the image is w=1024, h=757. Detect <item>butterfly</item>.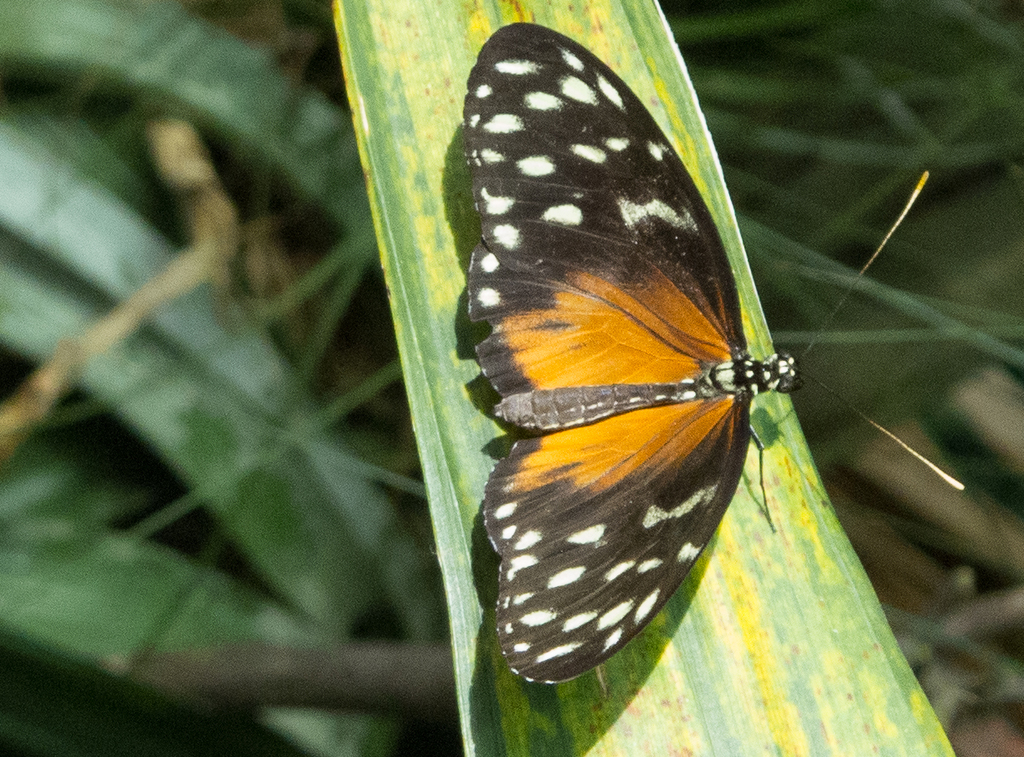
Detection: crop(445, 5, 888, 701).
